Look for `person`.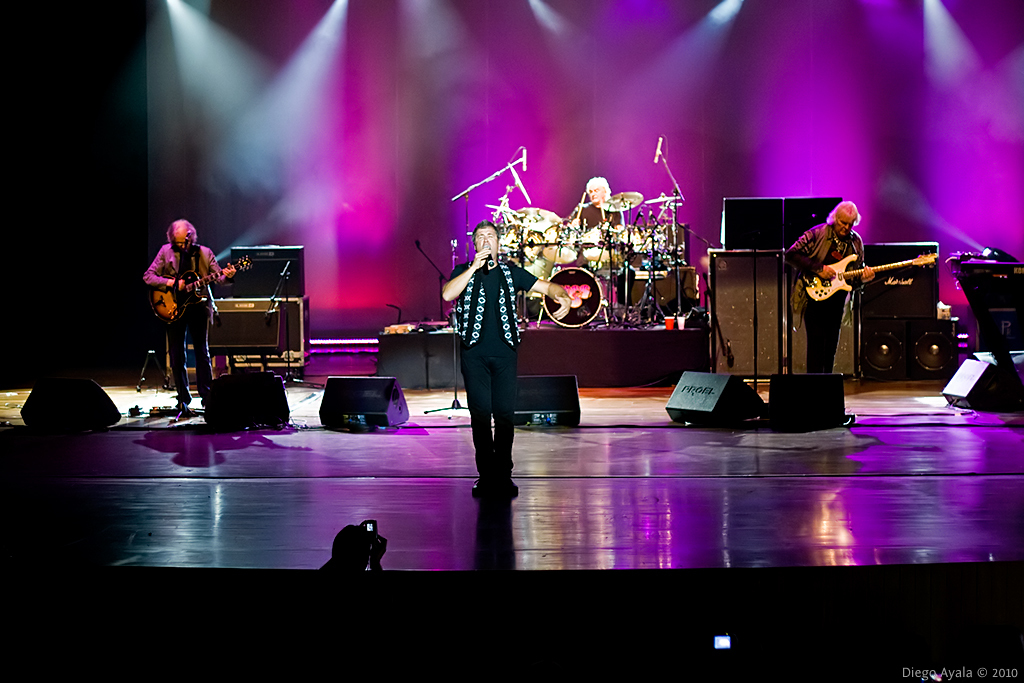
Found: crop(793, 205, 870, 370).
